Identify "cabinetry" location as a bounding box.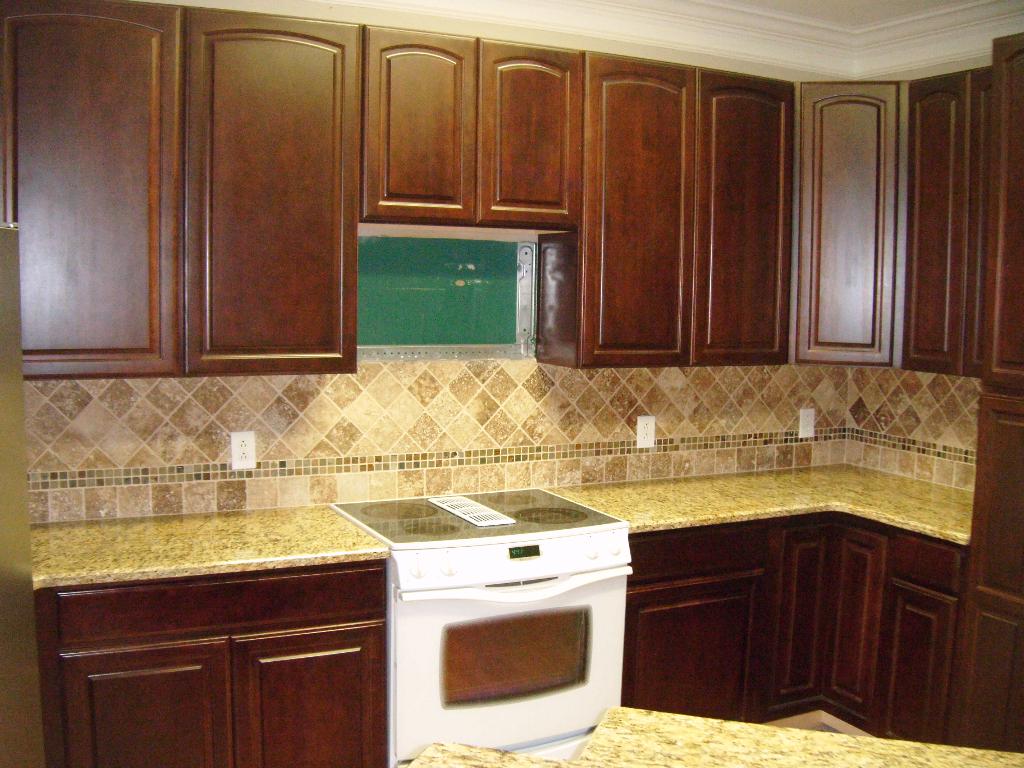
[x1=38, y1=561, x2=389, y2=765].
